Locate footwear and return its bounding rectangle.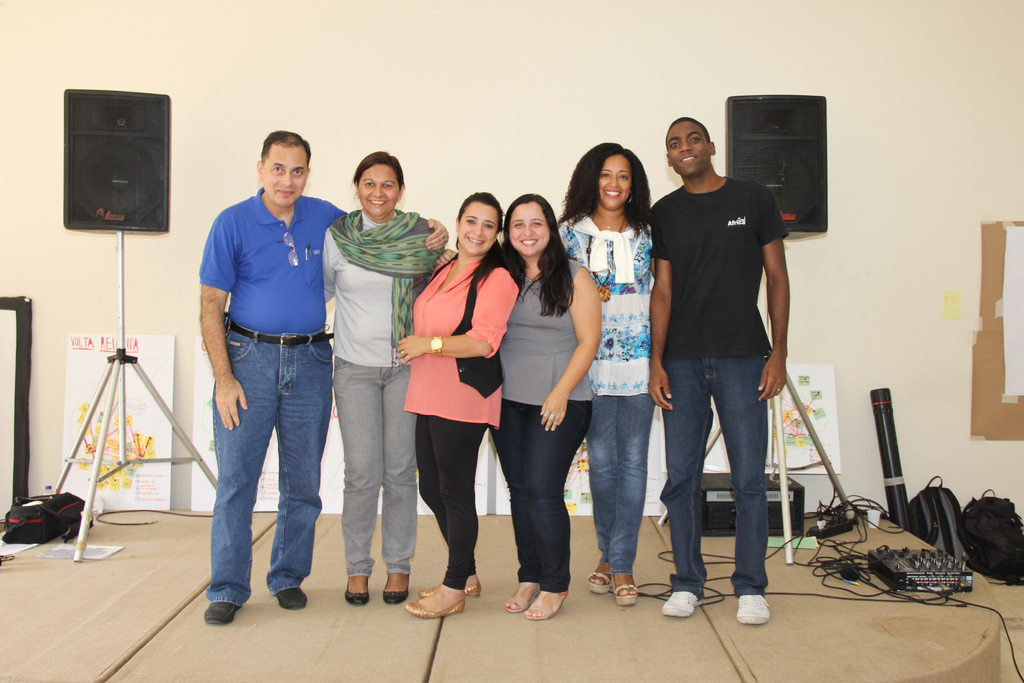
737, 593, 769, 629.
